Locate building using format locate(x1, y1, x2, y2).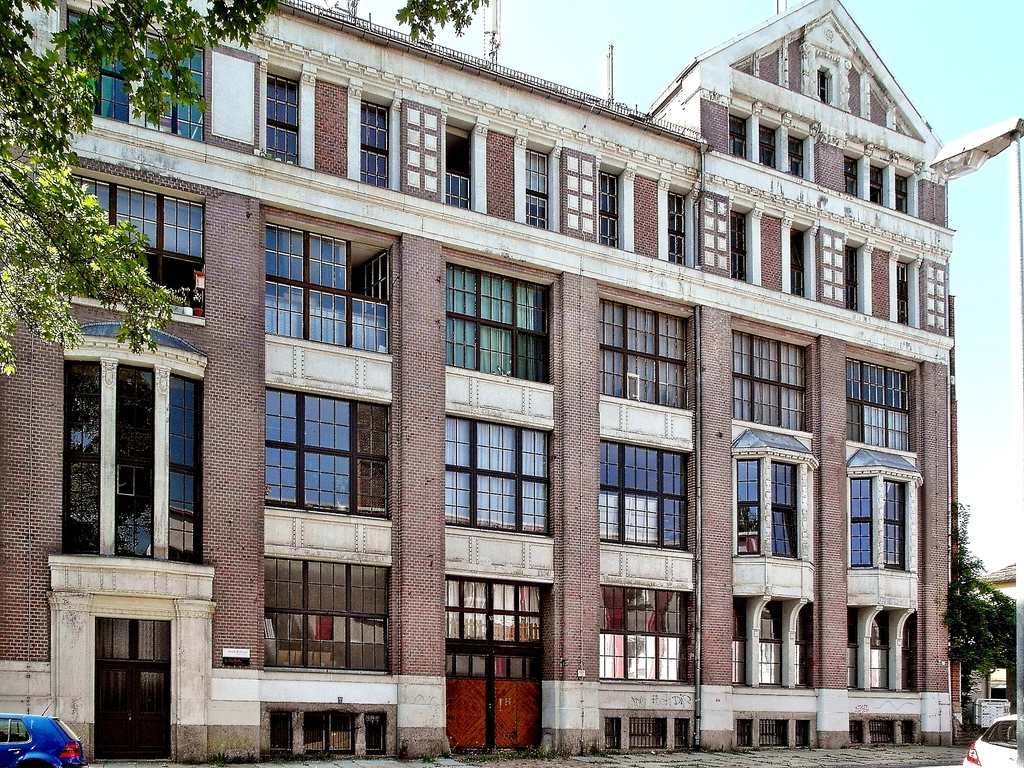
locate(0, 0, 964, 762).
